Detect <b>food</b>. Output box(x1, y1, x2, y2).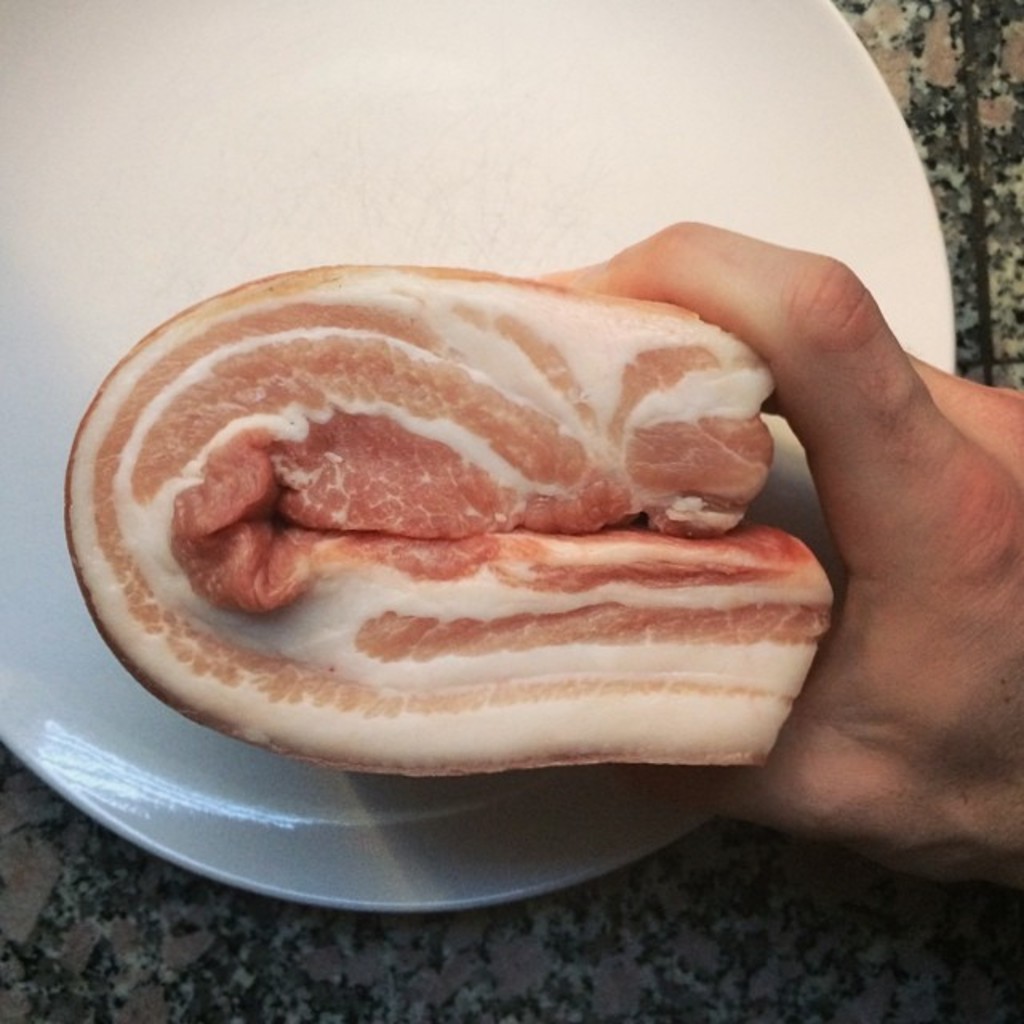
box(42, 288, 838, 726).
